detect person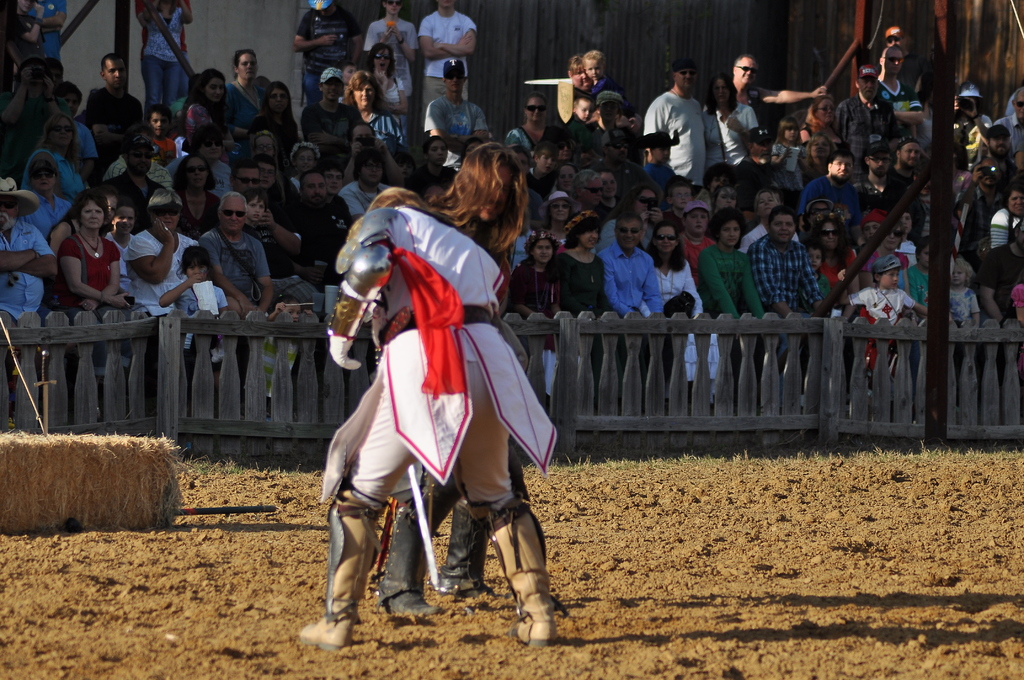
bbox(364, 0, 417, 107)
